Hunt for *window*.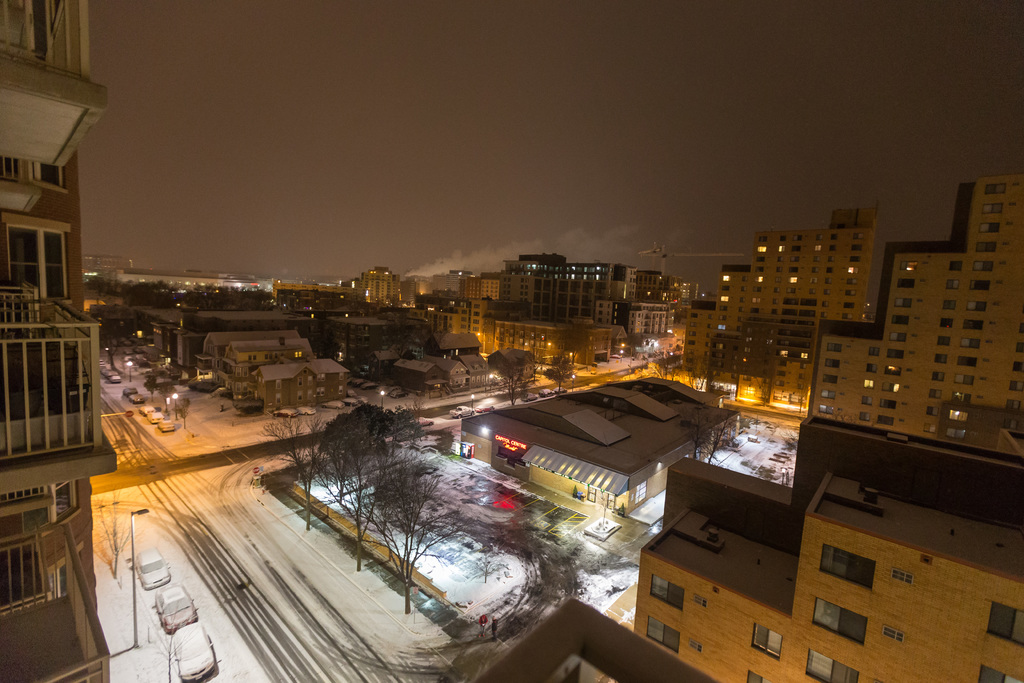
Hunted down at crop(891, 315, 913, 327).
